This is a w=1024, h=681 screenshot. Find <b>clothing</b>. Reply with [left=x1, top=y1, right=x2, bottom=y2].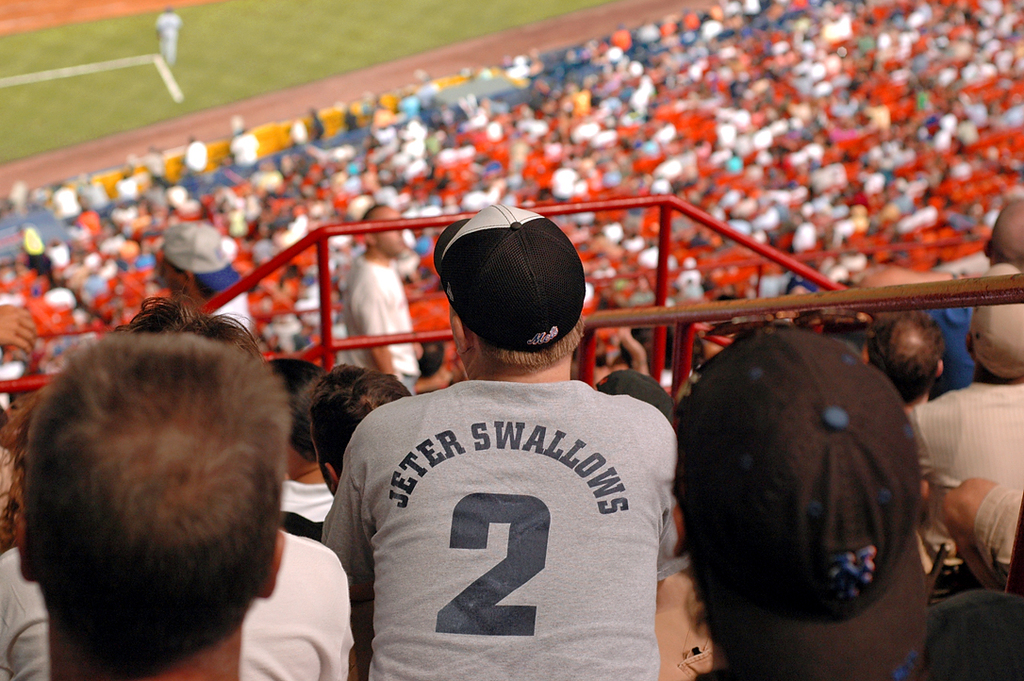
[left=337, top=262, right=413, bottom=384].
